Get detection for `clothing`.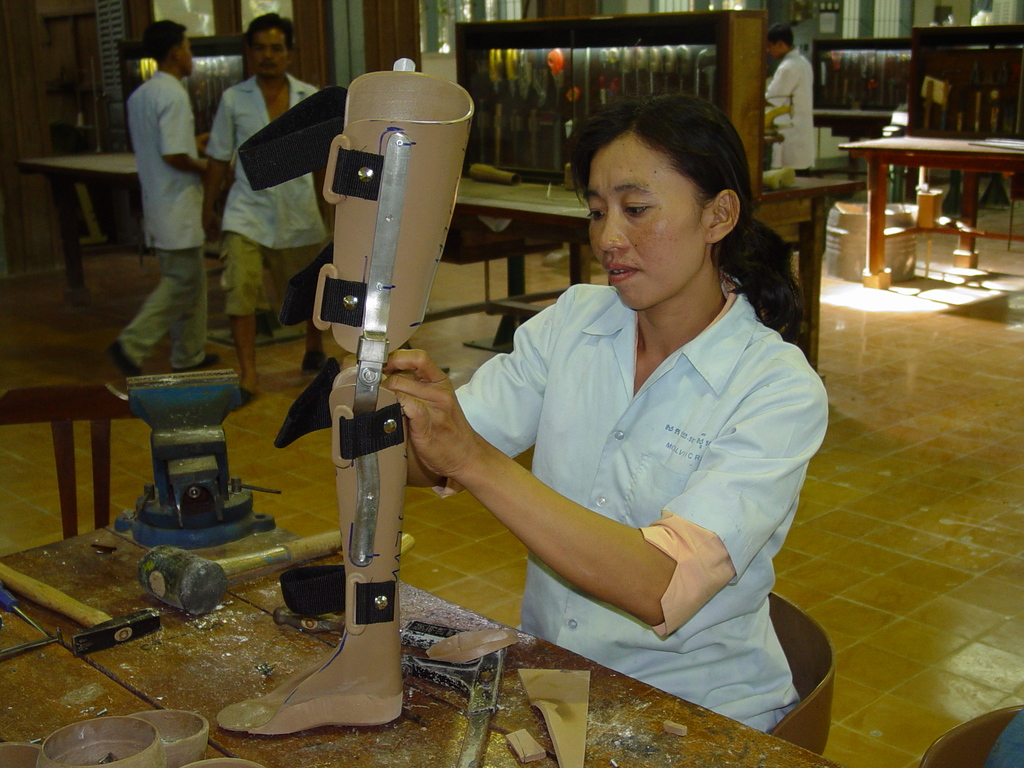
Detection: left=211, top=70, right=324, bottom=315.
